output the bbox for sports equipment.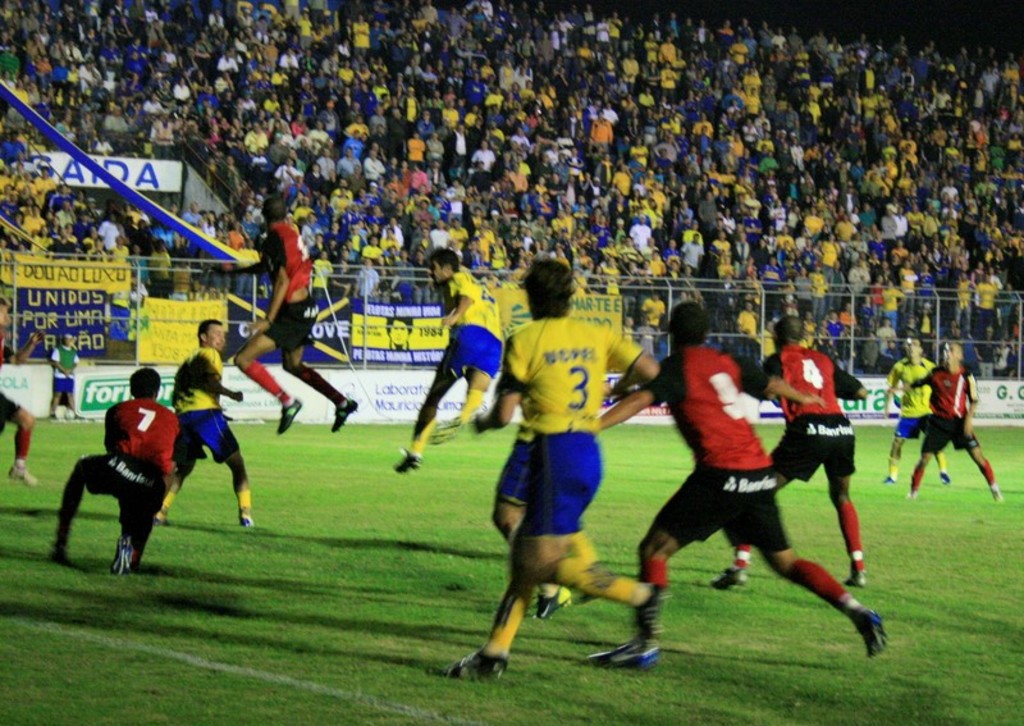
[left=861, top=607, right=890, bottom=659].
